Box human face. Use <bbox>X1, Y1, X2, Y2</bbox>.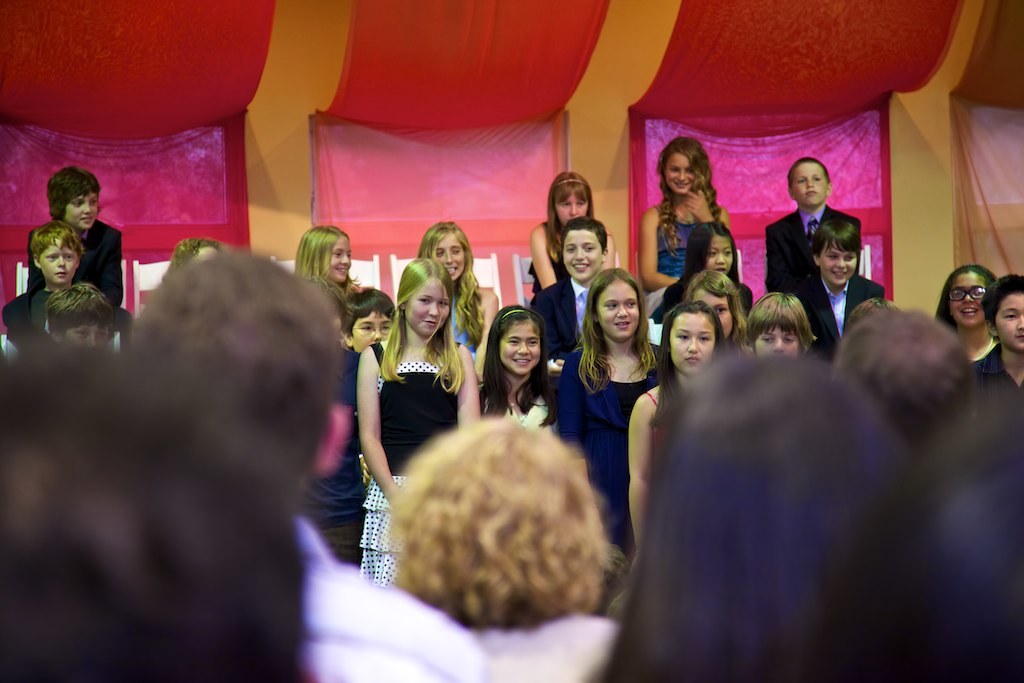
<bbox>556, 187, 593, 227</bbox>.
